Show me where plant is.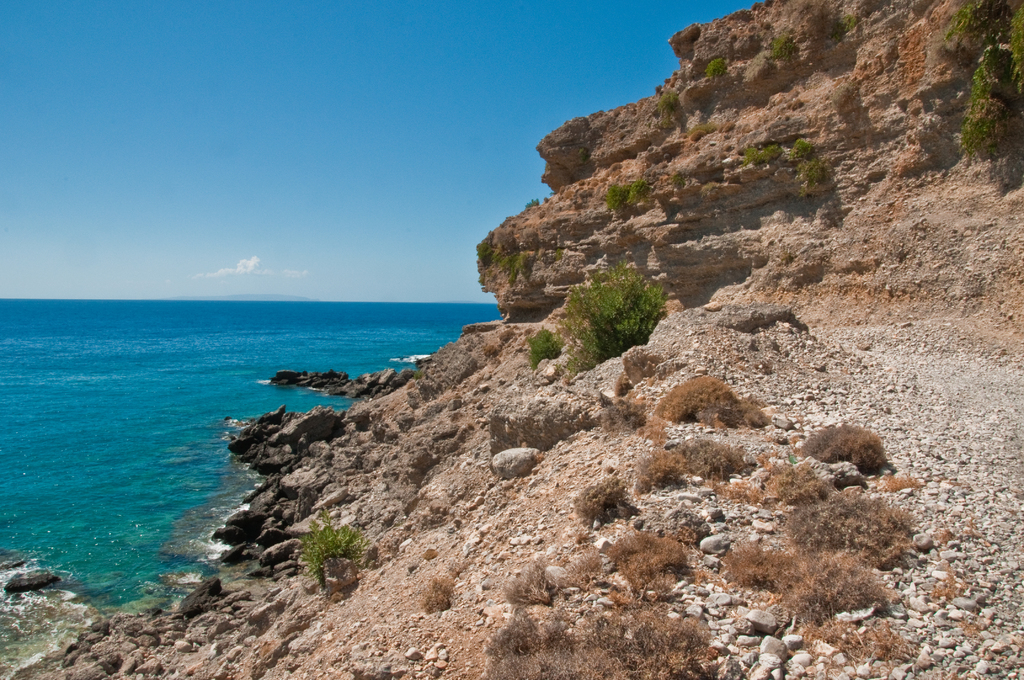
plant is at rect(701, 53, 729, 79).
